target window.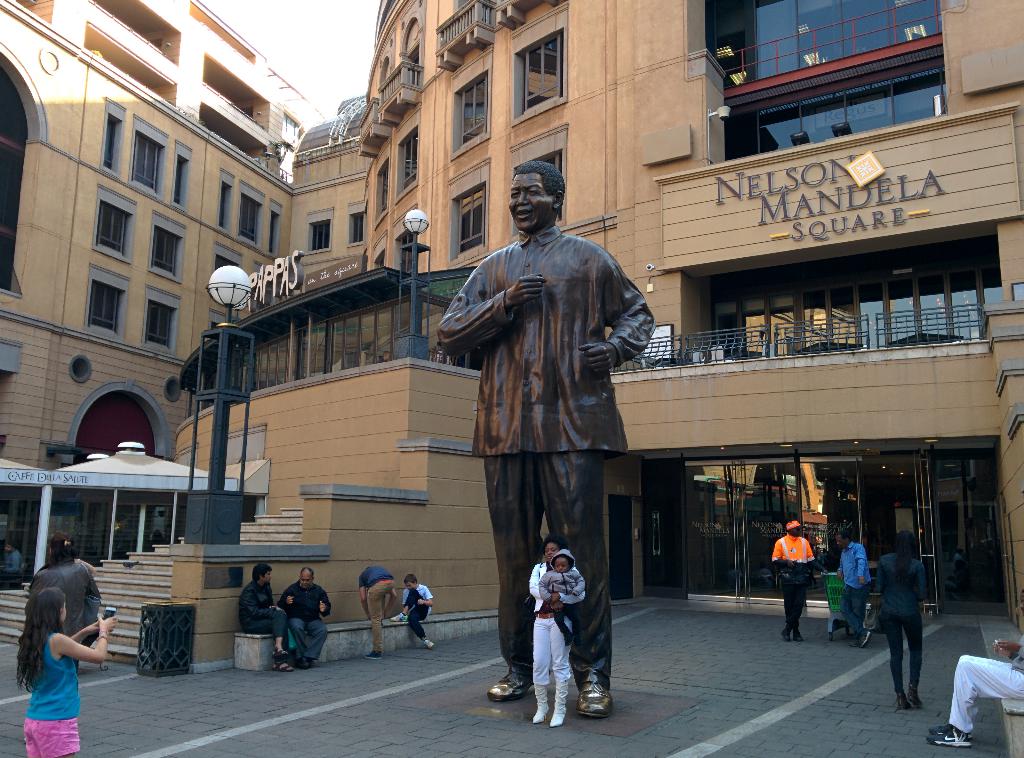
Target region: bbox=[703, 0, 940, 32].
